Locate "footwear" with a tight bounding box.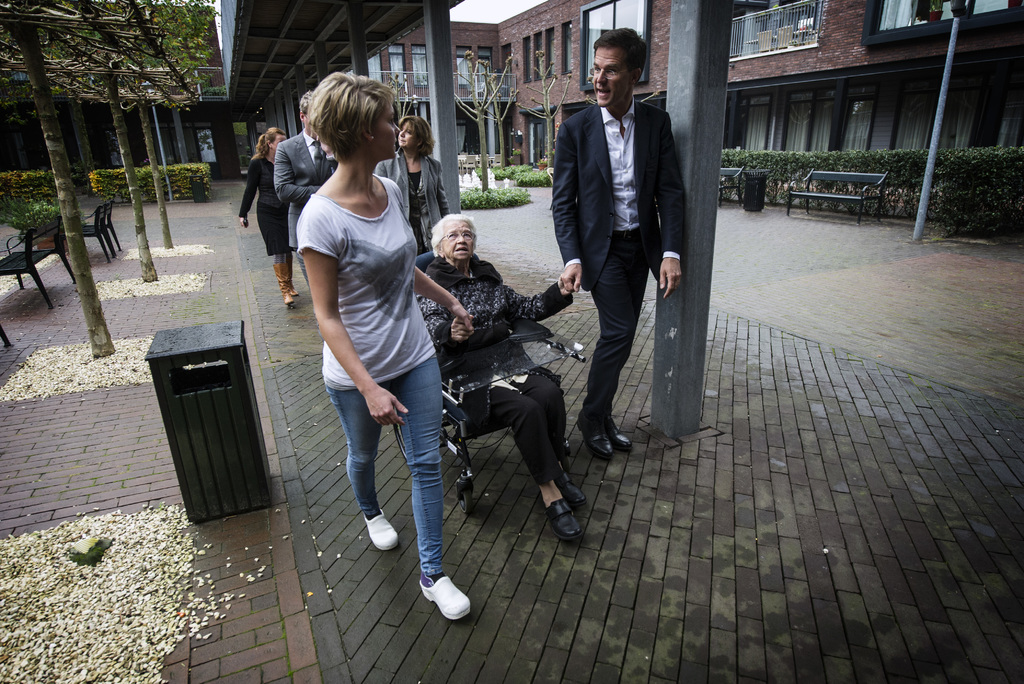
{"x1": 578, "y1": 417, "x2": 612, "y2": 460}.
